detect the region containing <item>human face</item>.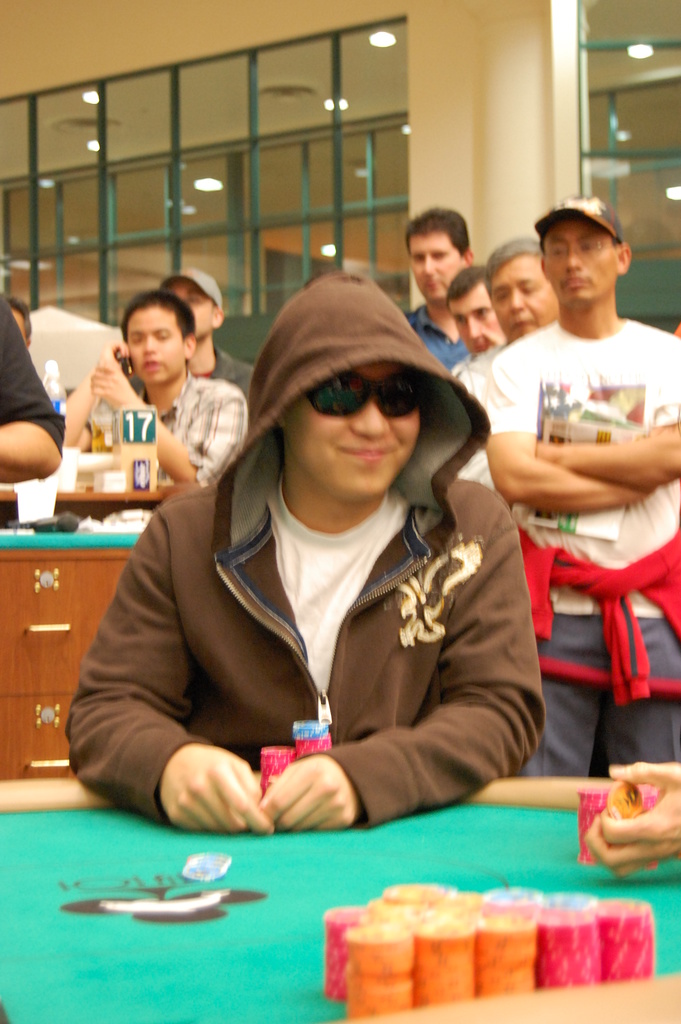
{"left": 404, "top": 232, "right": 464, "bottom": 298}.
